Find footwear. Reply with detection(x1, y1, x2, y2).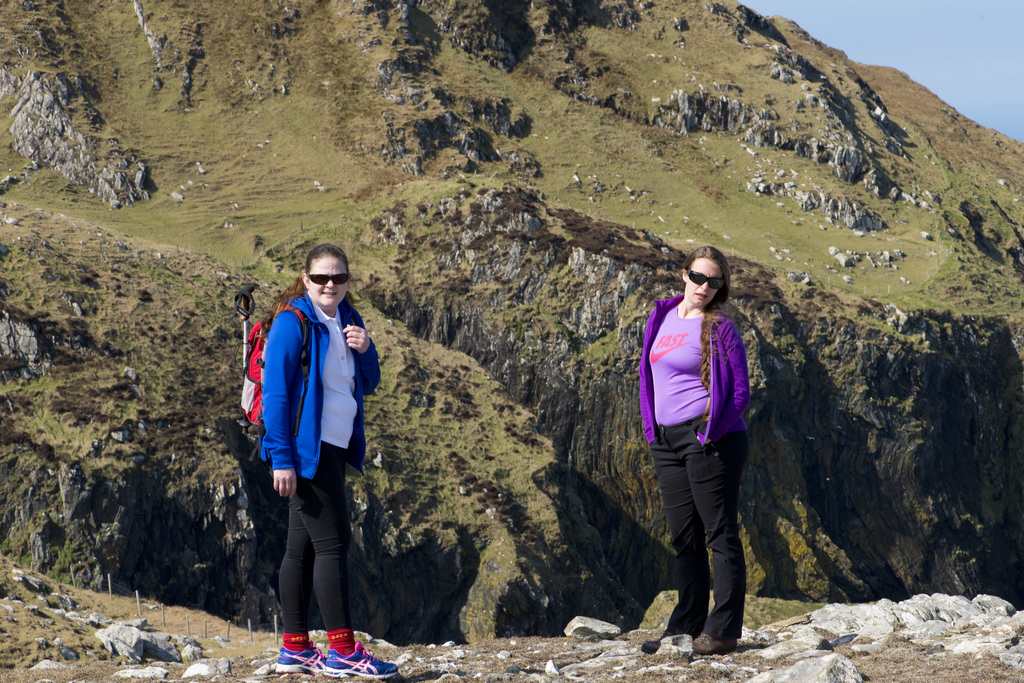
detection(273, 636, 331, 673).
